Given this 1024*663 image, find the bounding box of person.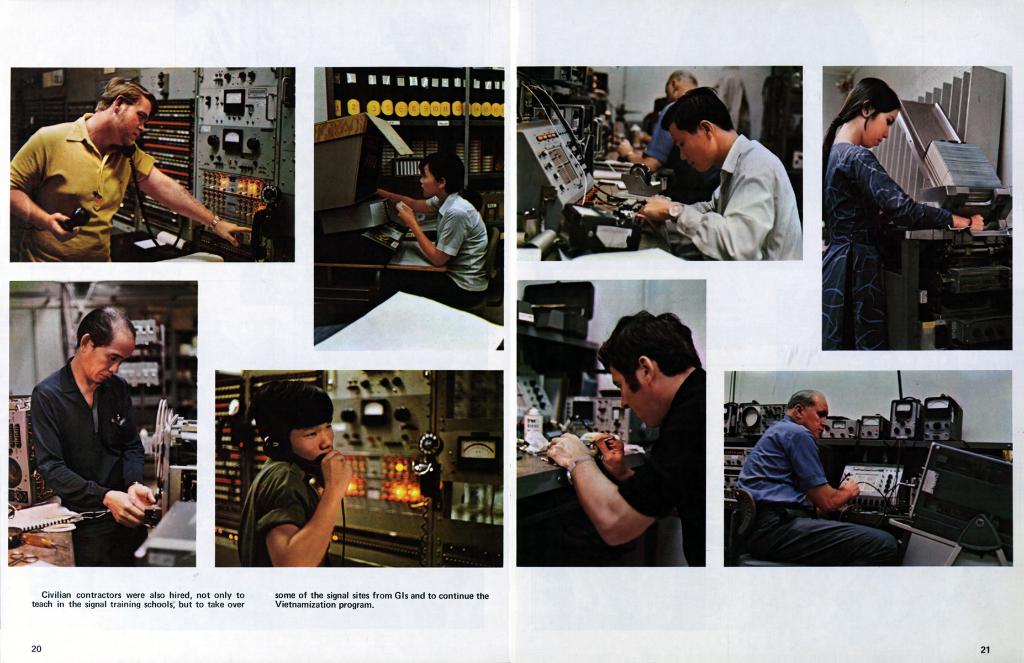
crop(236, 381, 351, 568).
